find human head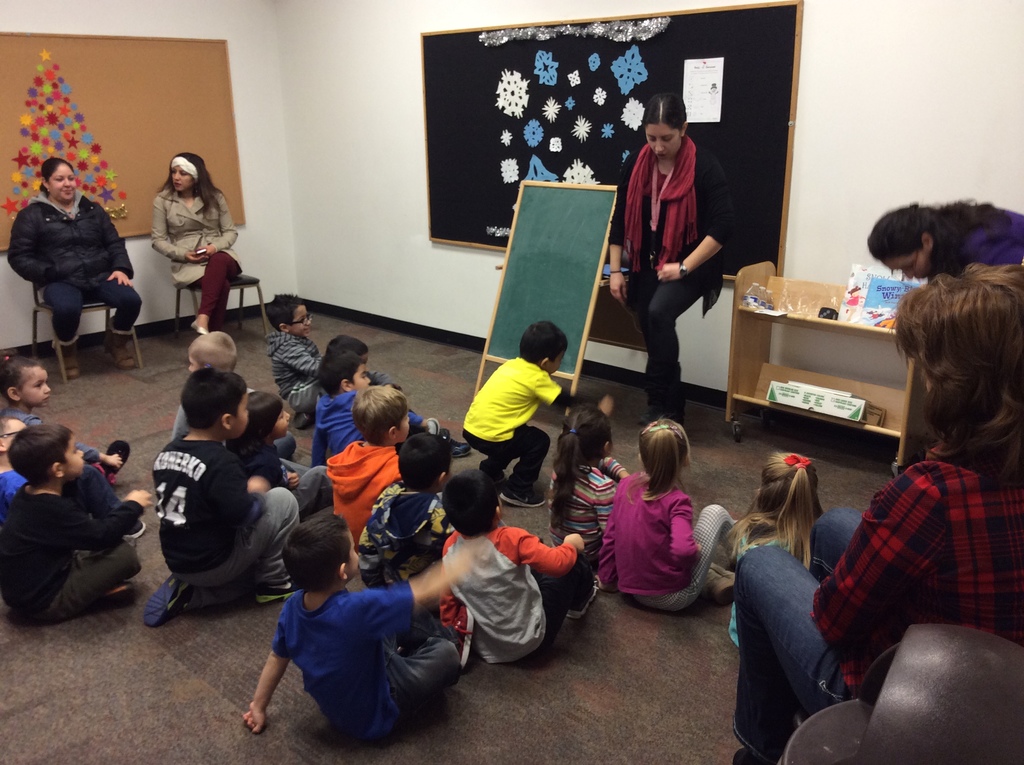
(353,385,411,444)
